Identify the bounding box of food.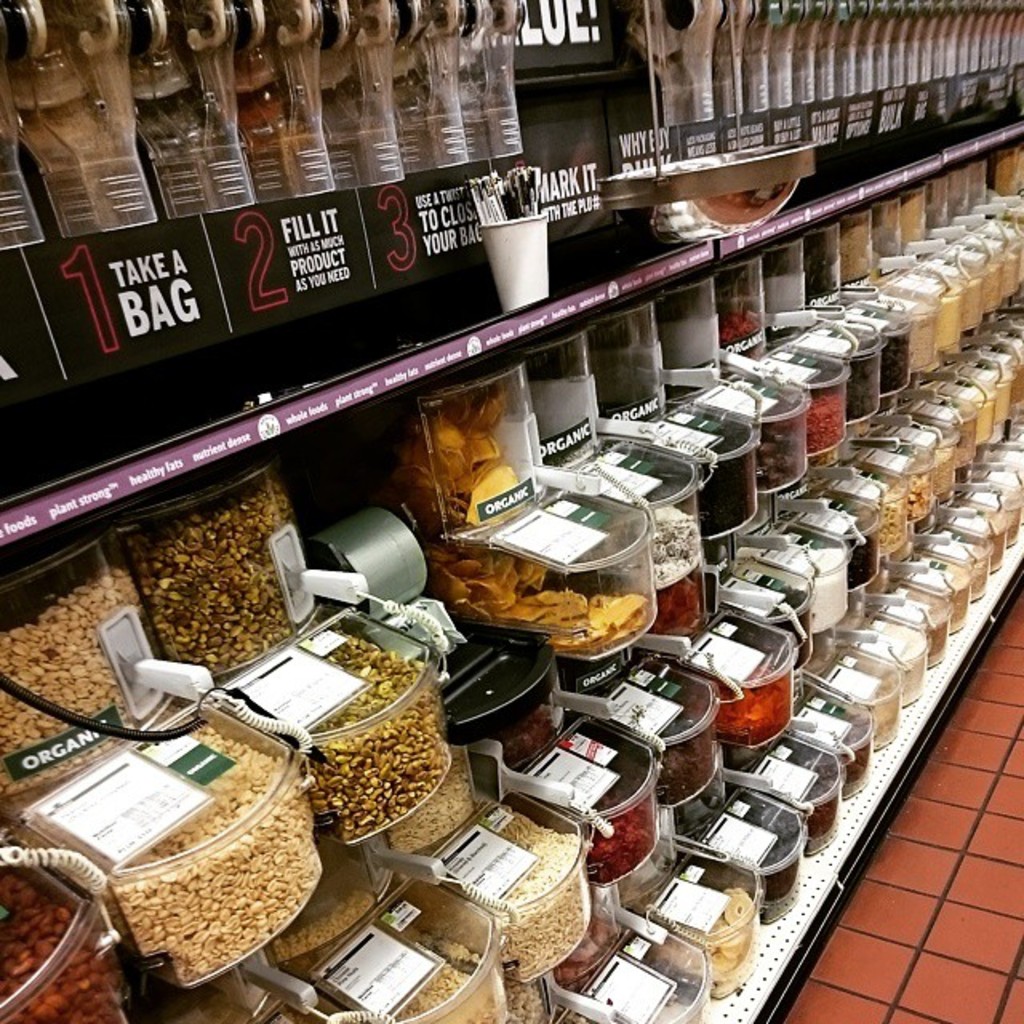
<bbox>930, 440, 952, 494</bbox>.
